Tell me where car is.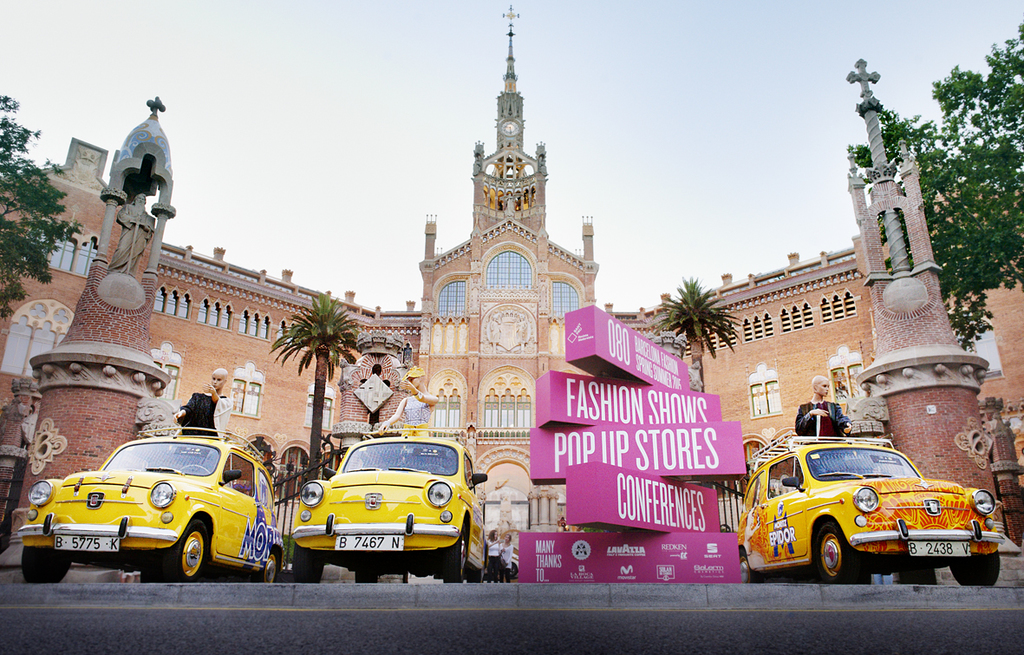
car is at Rect(18, 424, 283, 586).
